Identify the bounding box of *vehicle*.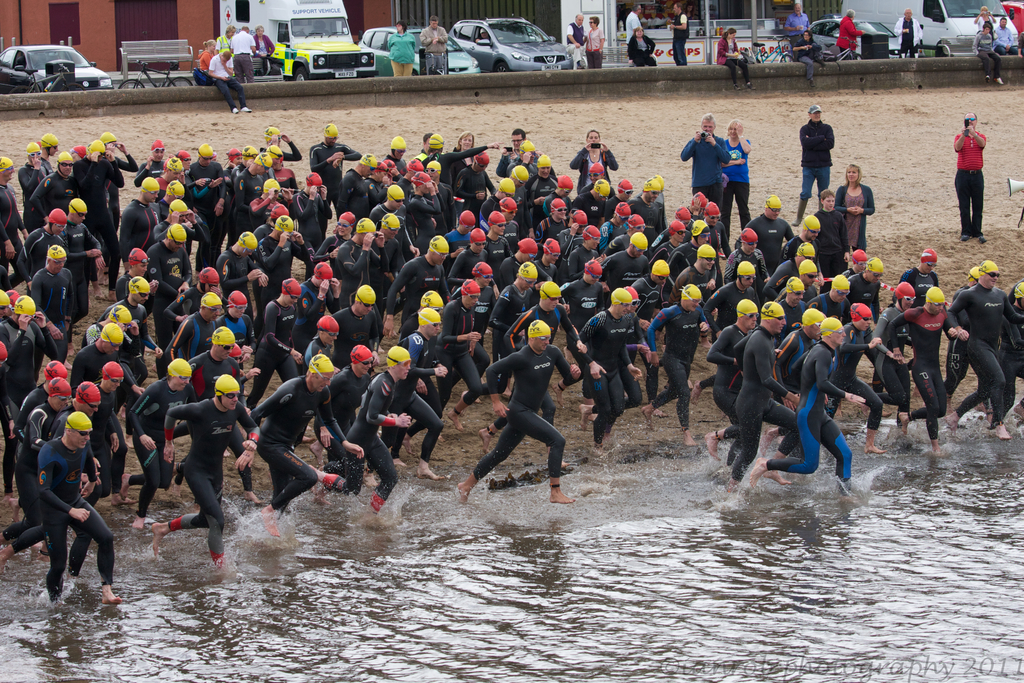
1002:0:1023:44.
